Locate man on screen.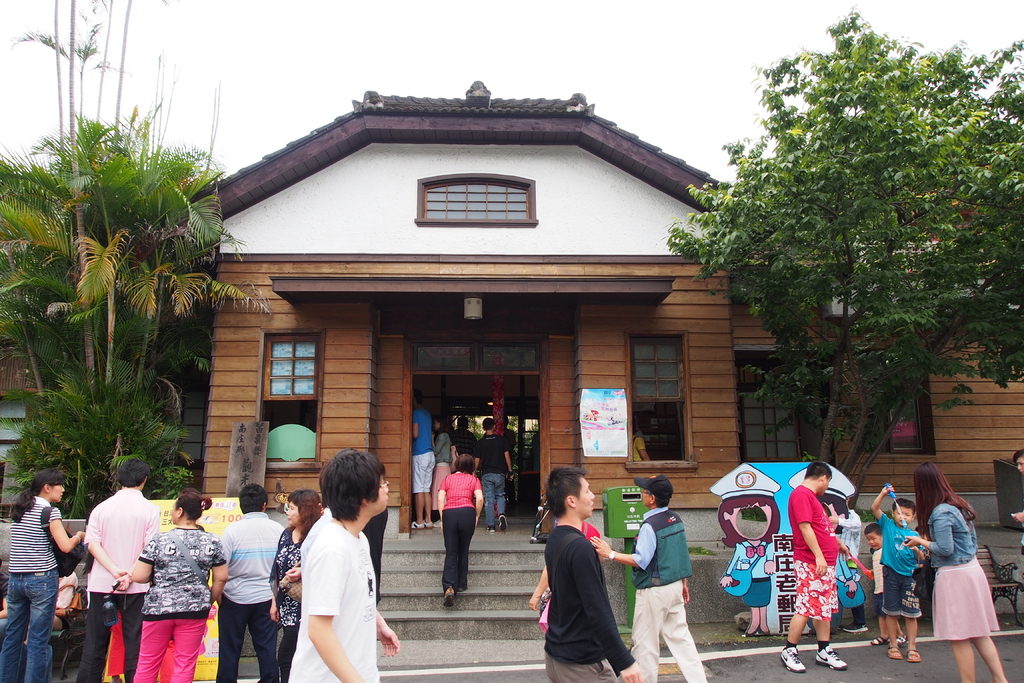
On screen at bbox=[531, 427, 542, 472].
